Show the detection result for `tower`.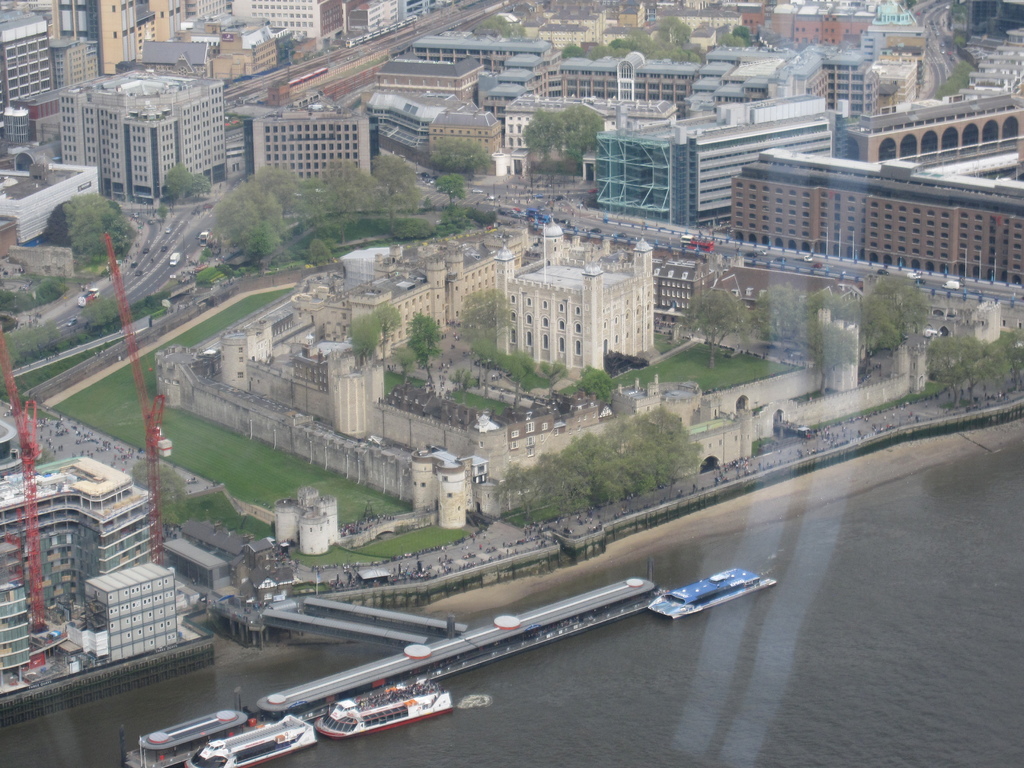
x1=510, y1=224, x2=646, y2=359.
